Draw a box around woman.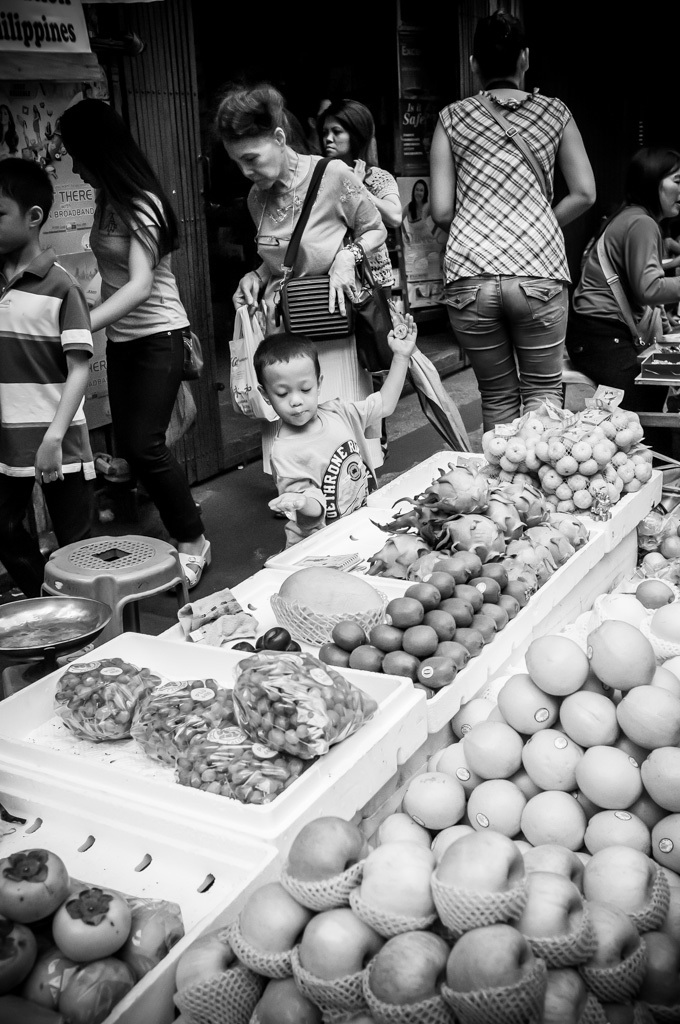
Rect(432, 15, 597, 439).
